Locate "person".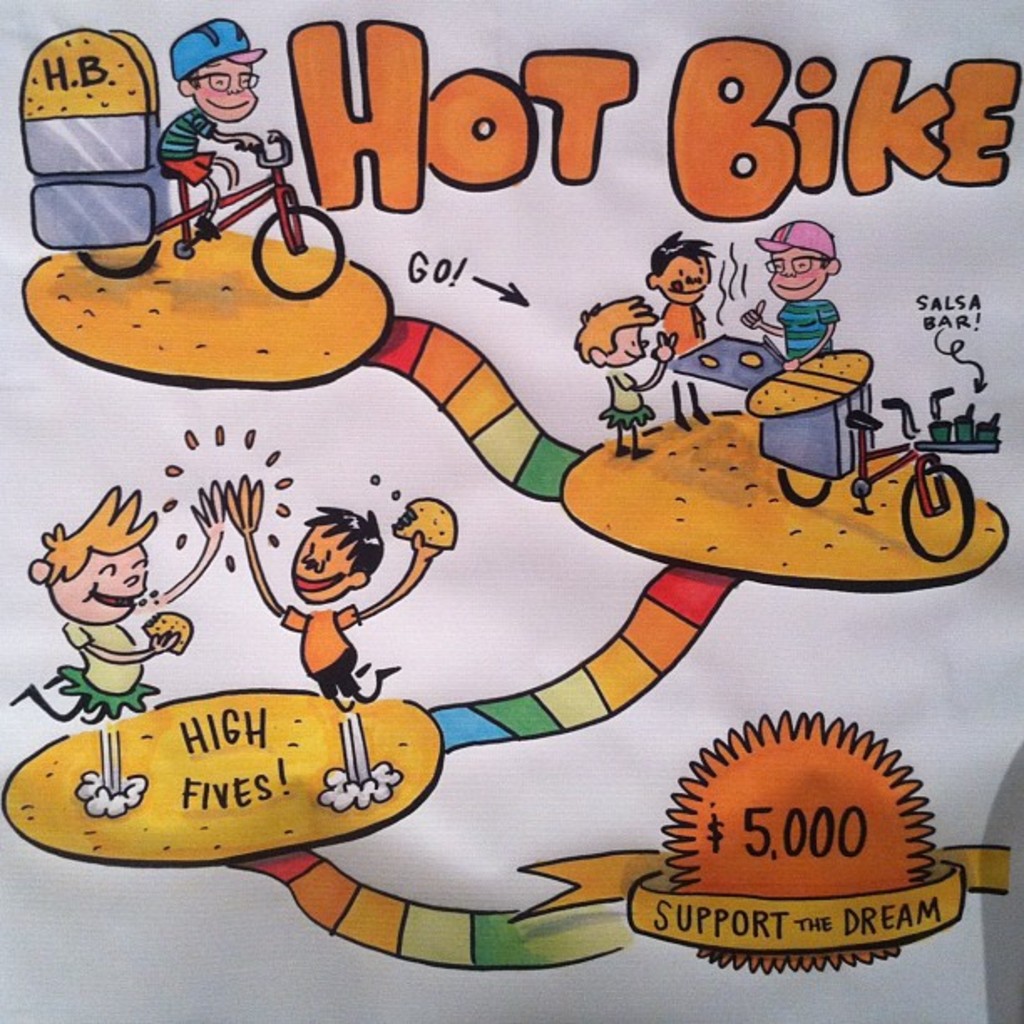
Bounding box: (left=231, top=472, right=445, bottom=709).
